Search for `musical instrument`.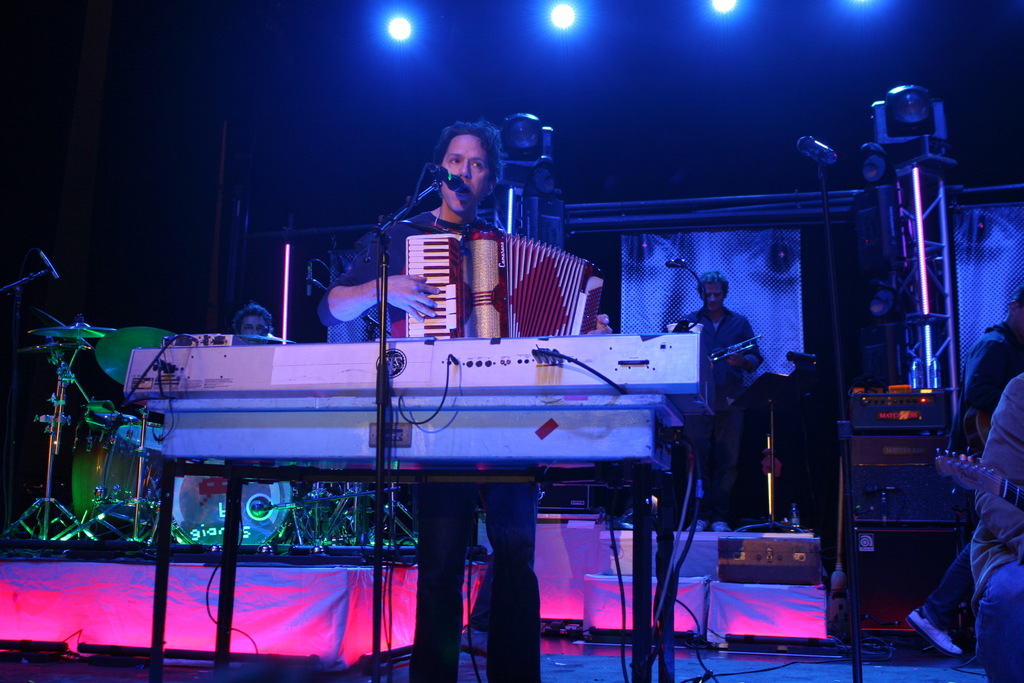
Found at 397:222:610:336.
